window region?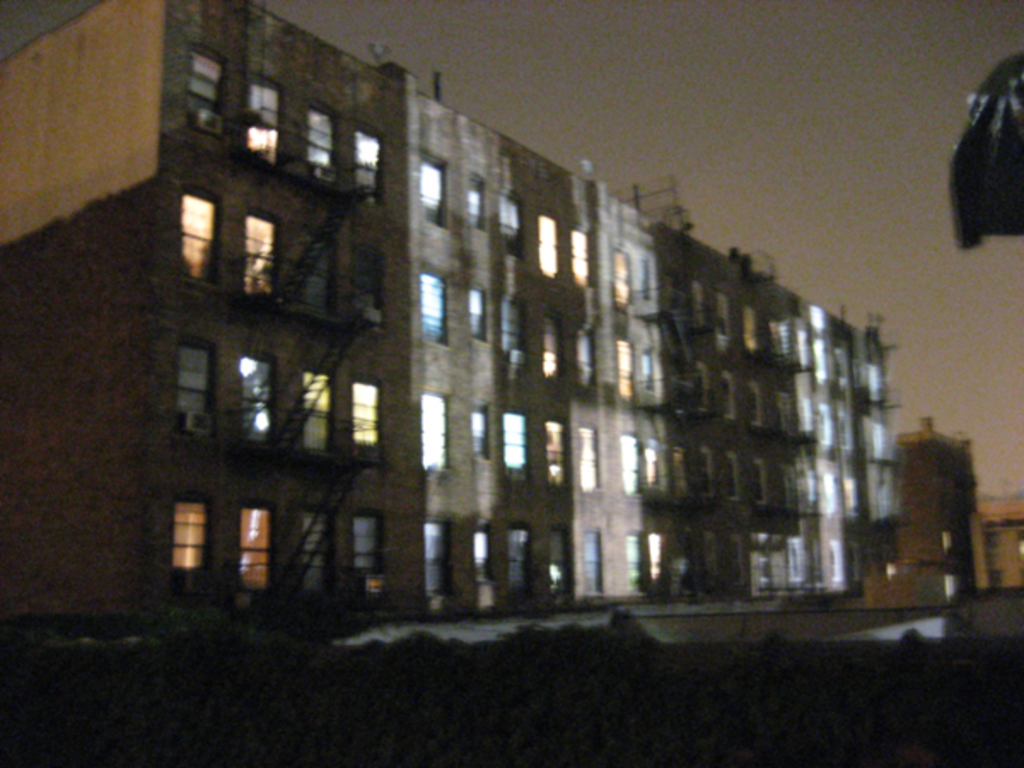
x1=788 y1=469 x2=797 y2=503
